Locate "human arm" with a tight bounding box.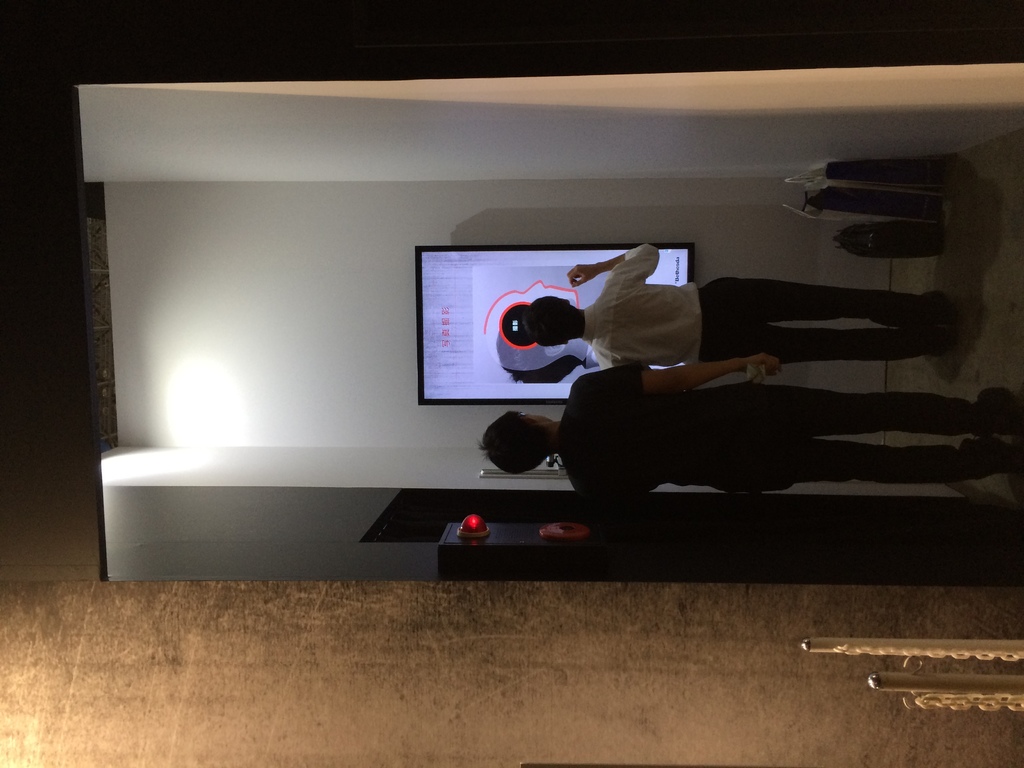
rect(600, 361, 650, 369).
